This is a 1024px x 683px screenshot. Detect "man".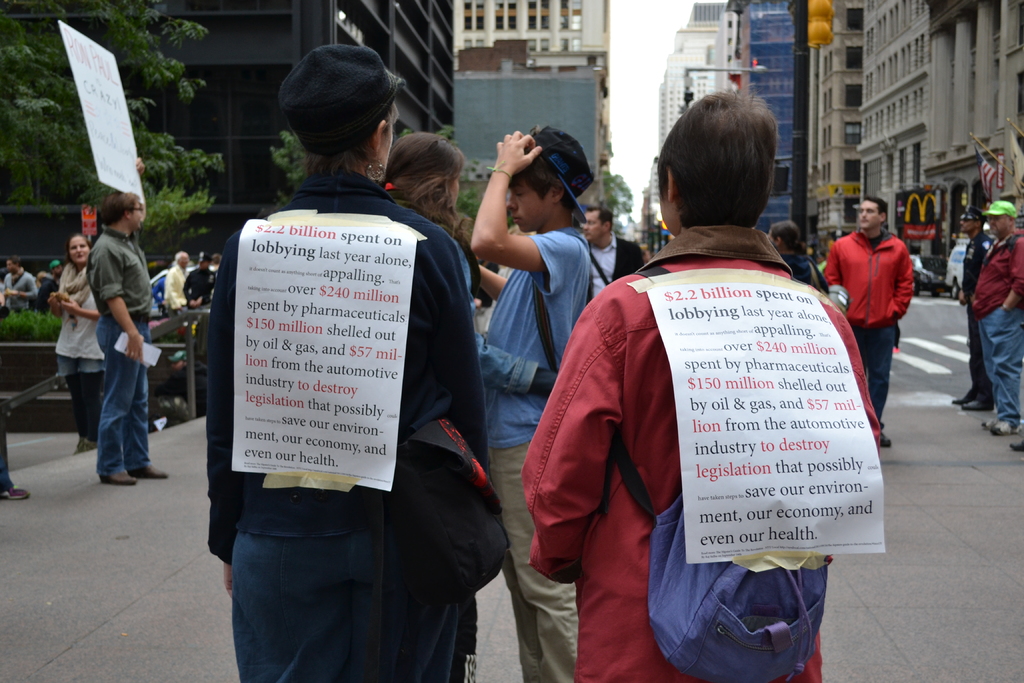
[189,251,218,306].
